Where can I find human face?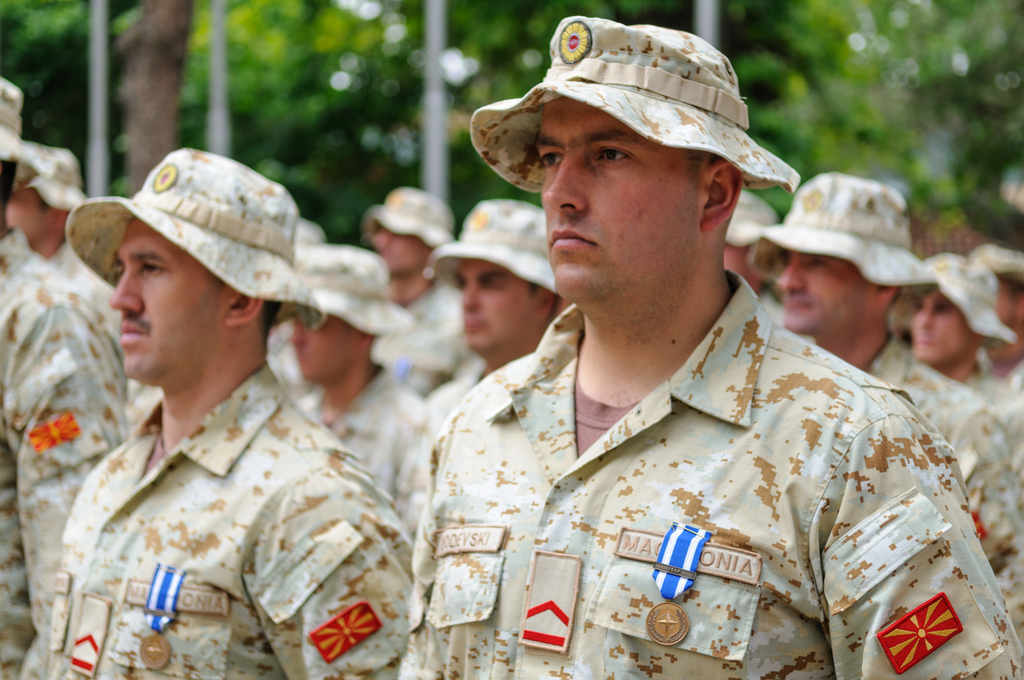
You can find it at <region>6, 188, 46, 234</region>.
